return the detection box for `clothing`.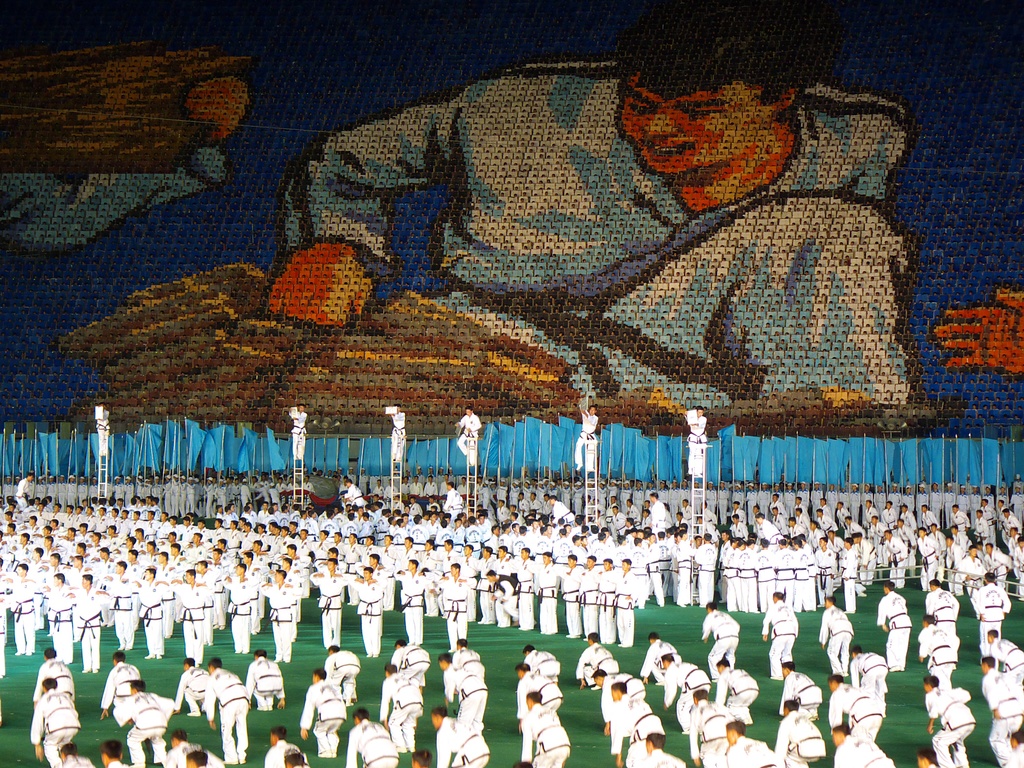
x1=522, y1=576, x2=563, y2=618.
